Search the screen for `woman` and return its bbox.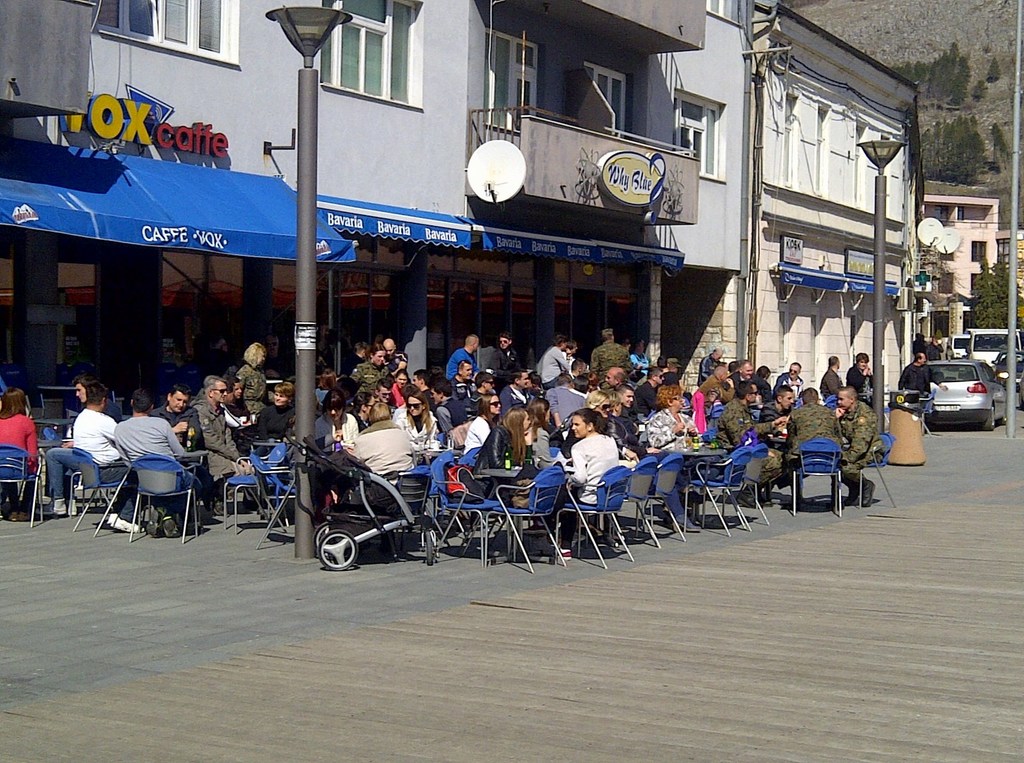
Found: locate(389, 365, 412, 400).
